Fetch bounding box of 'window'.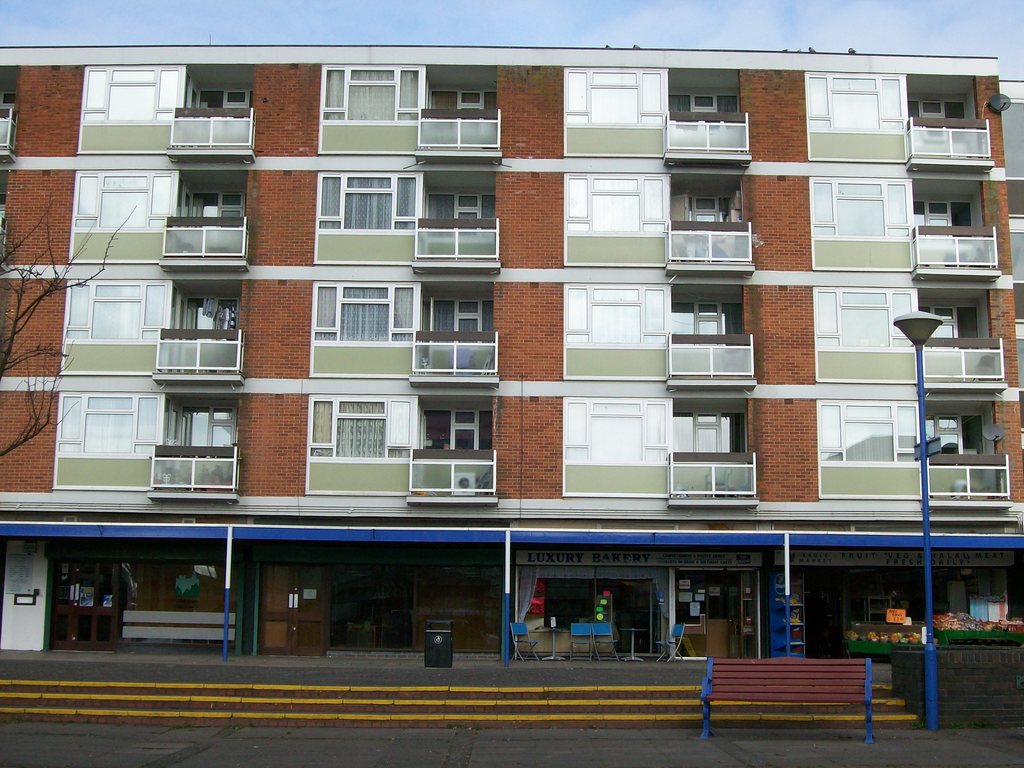
Bbox: (832,401,932,480).
